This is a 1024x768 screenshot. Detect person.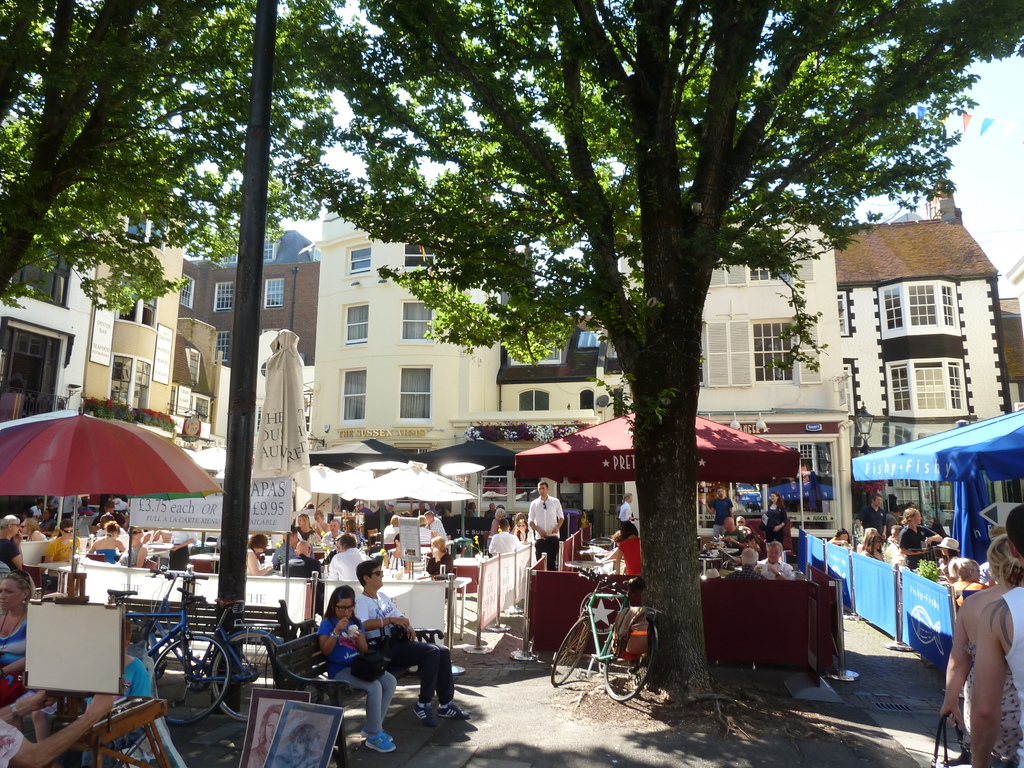
locate(970, 502, 1023, 767).
